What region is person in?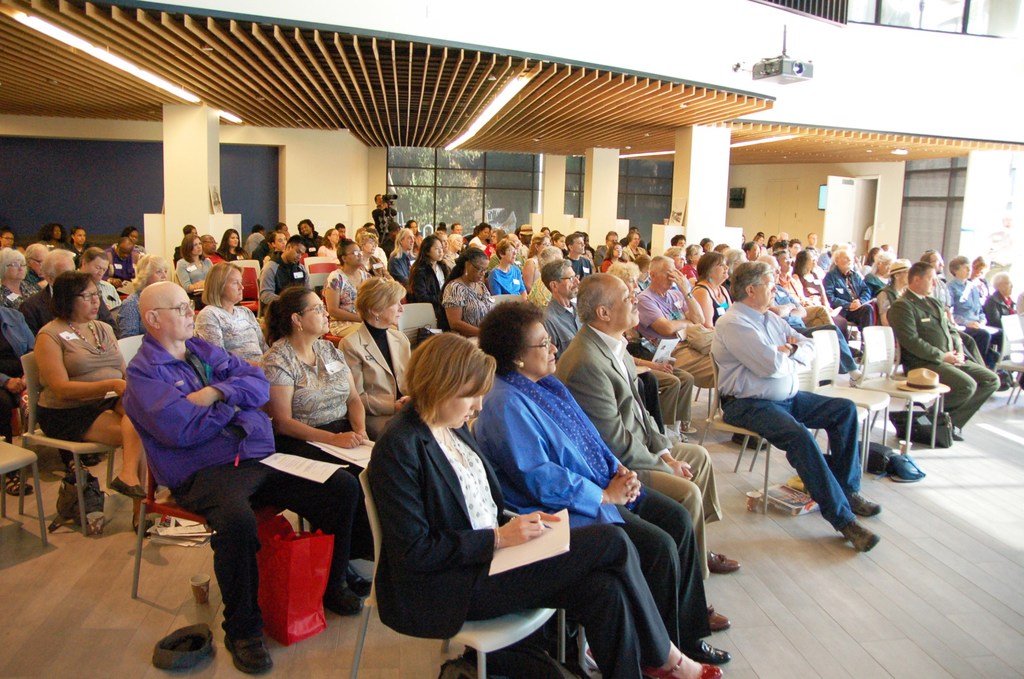
locate(0, 227, 16, 250).
